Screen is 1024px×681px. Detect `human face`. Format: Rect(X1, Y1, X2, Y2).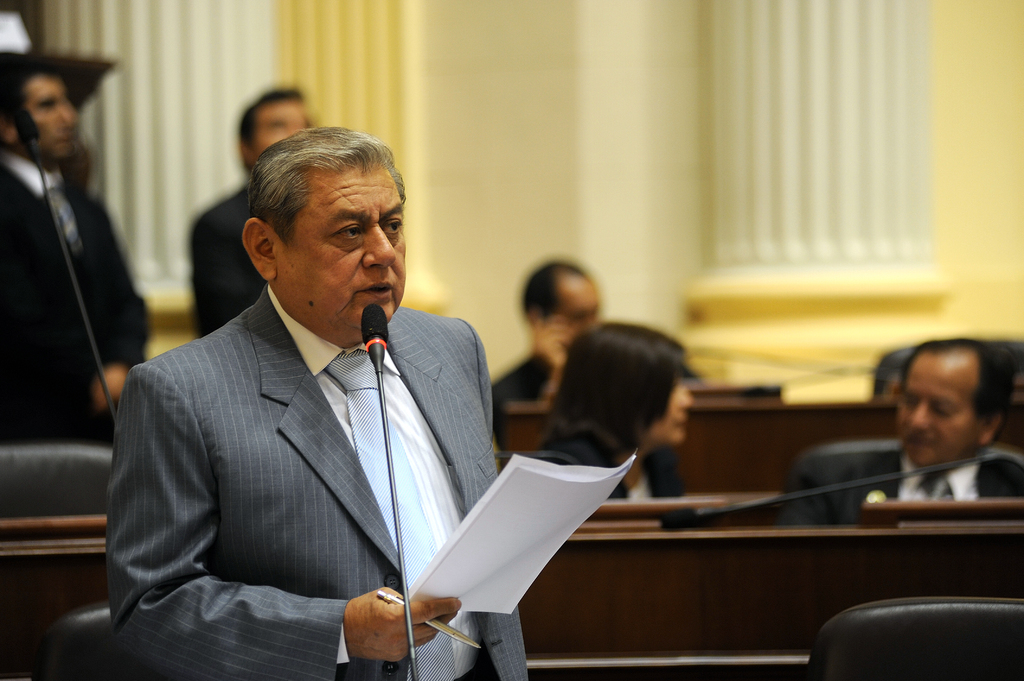
Rect(29, 77, 74, 168).
